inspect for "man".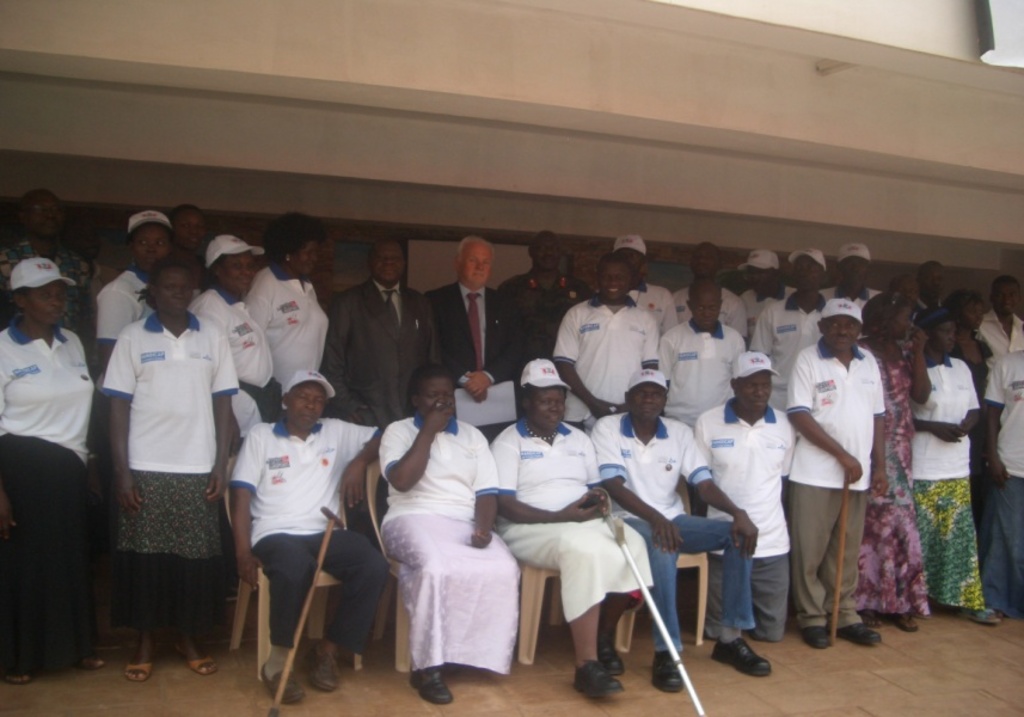
Inspection: (left=677, top=241, right=748, bottom=345).
